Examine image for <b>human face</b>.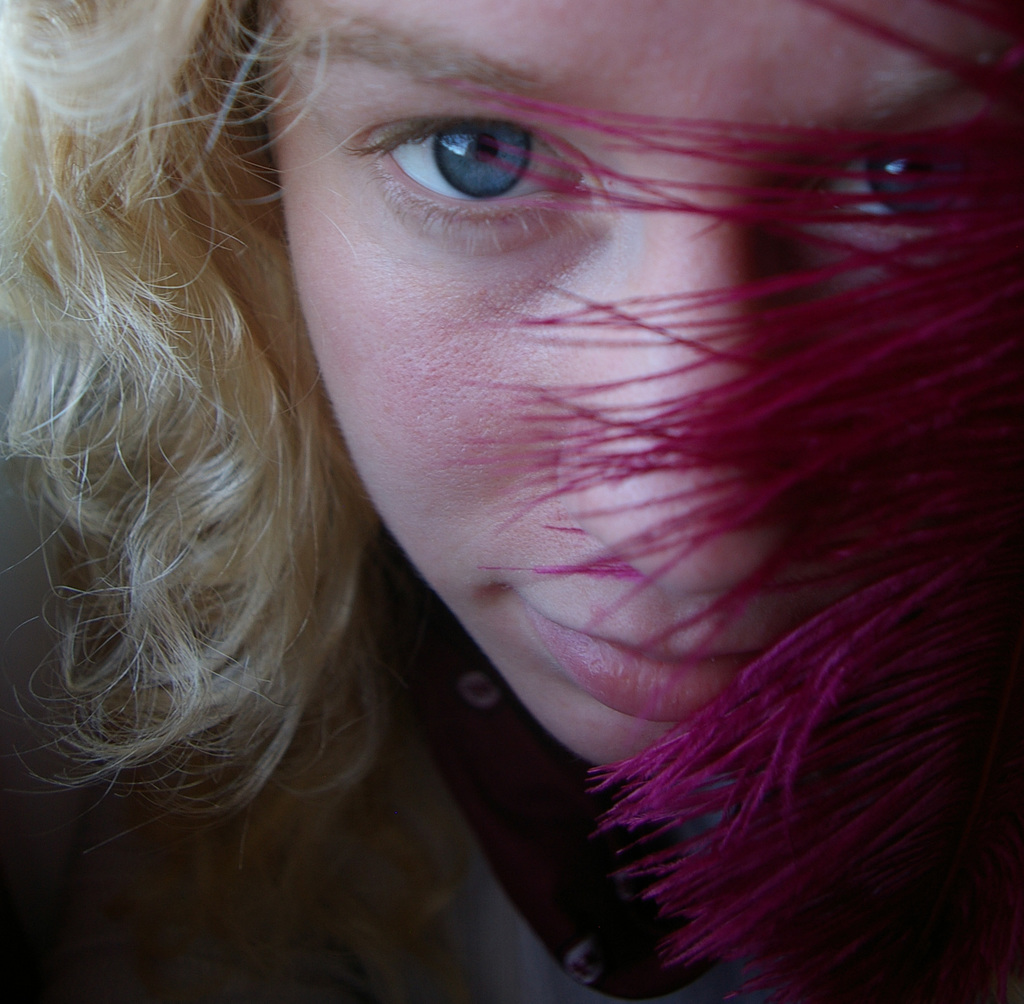
Examination result: <bbox>257, 0, 985, 773</bbox>.
